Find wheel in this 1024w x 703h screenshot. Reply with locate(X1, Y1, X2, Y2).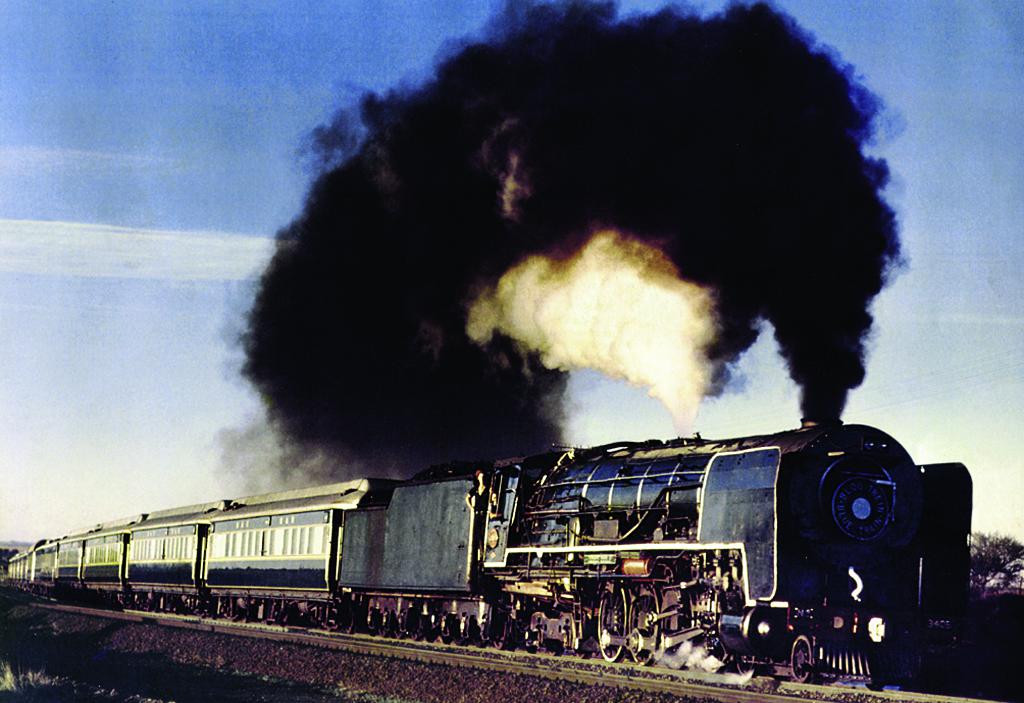
locate(866, 681, 886, 695).
